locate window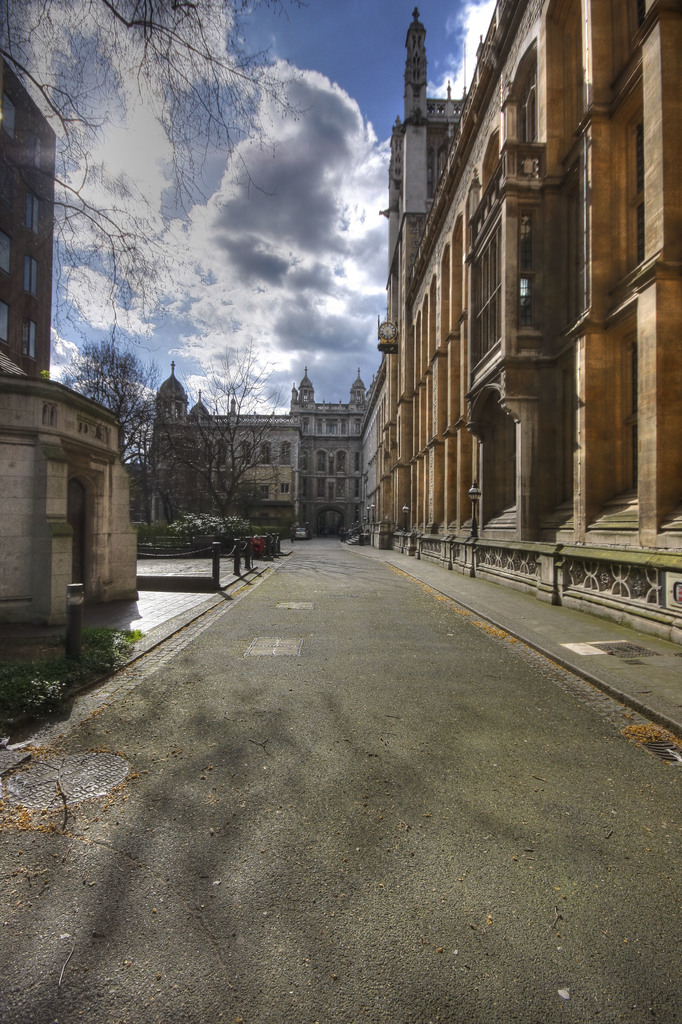
x1=216 y1=440 x2=227 y2=463
